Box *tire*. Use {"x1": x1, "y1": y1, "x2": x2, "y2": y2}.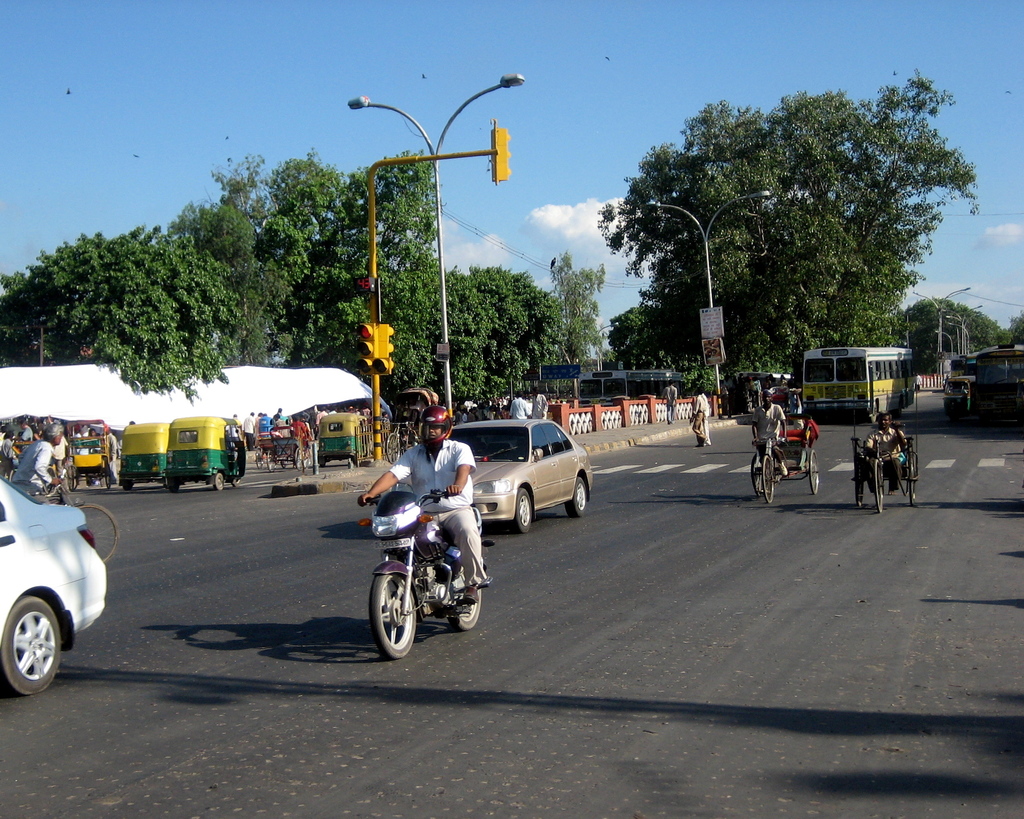
{"x1": 367, "y1": 568, "x2": 422, "y2": 655}.
